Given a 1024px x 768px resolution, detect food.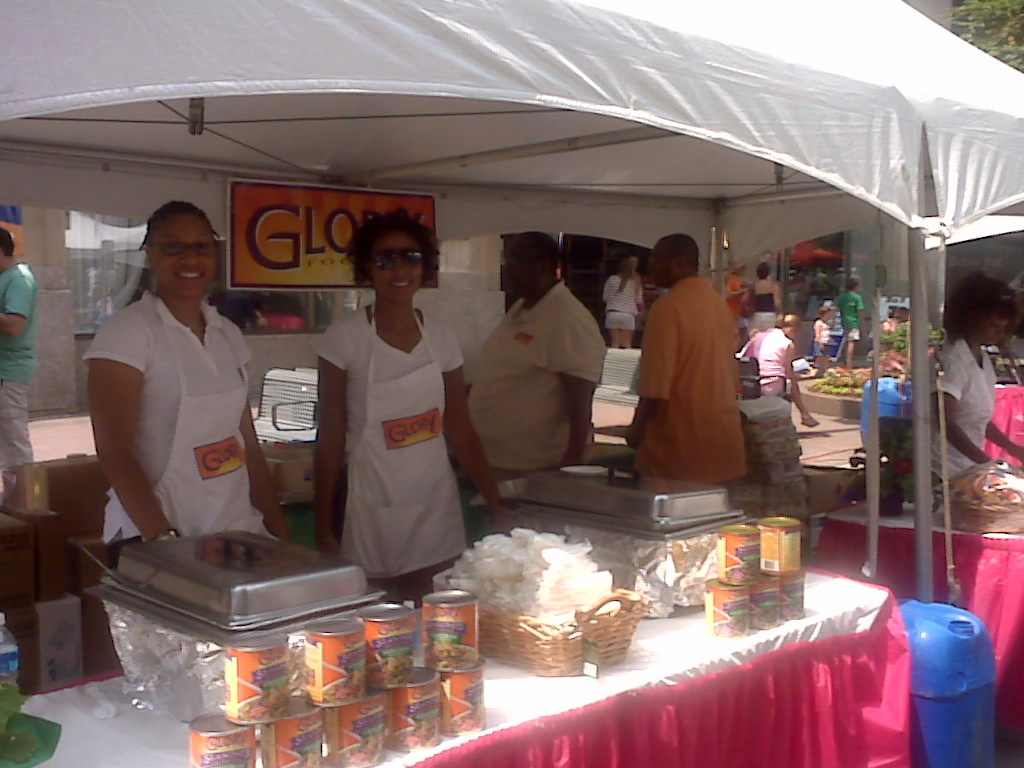
locate(389, 721, 440, 749).
